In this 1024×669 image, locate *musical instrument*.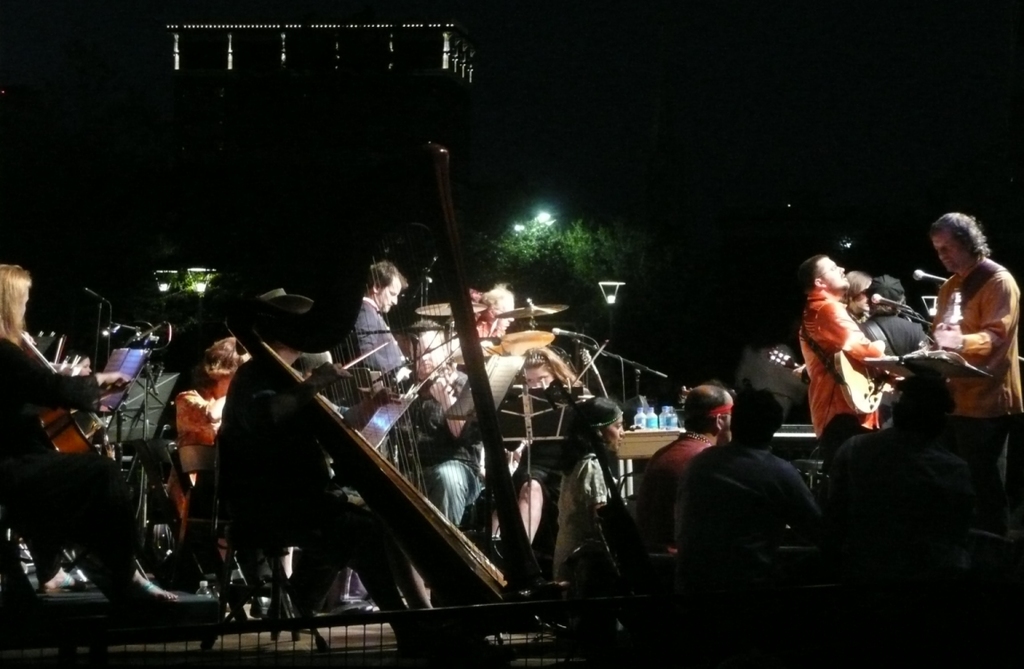
Bounding box: box(826, 349, 913, 423).
